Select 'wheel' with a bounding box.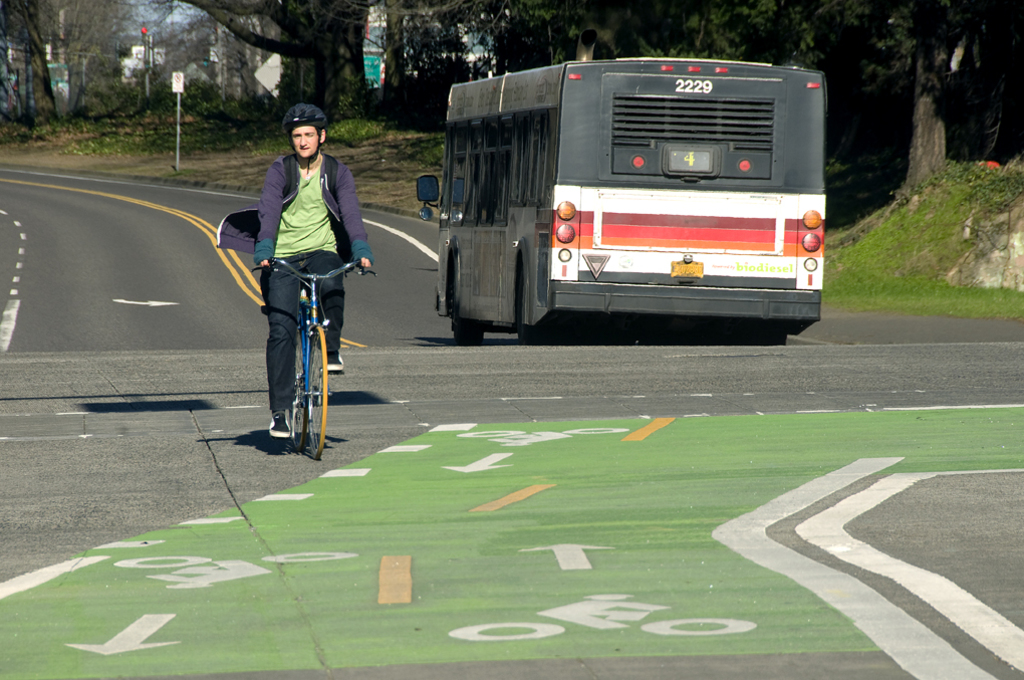
Rect(518, 288, 537, 344).
